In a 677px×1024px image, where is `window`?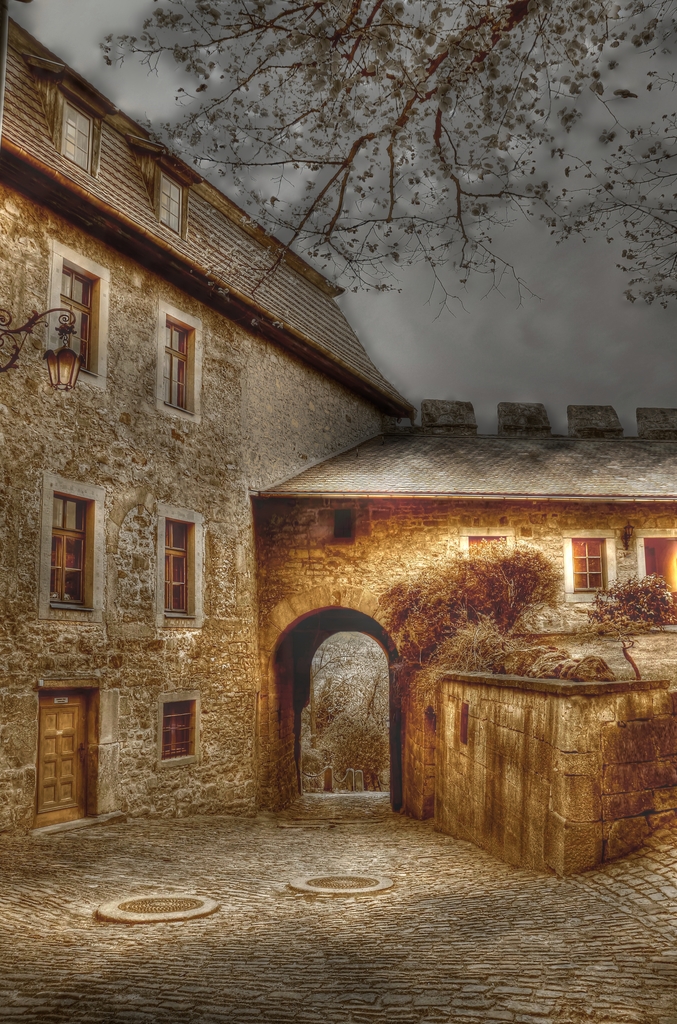
<bbox>164, 319, 191, 410</bbox>.
